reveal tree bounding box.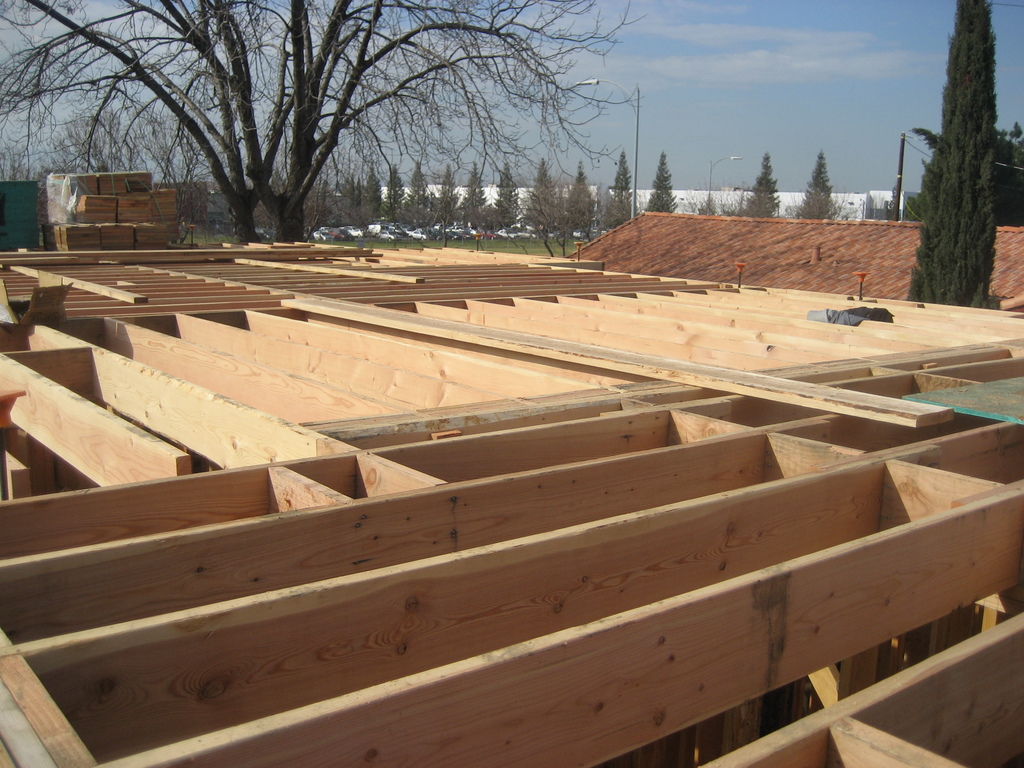
Revealed: 513 156 564 242.
